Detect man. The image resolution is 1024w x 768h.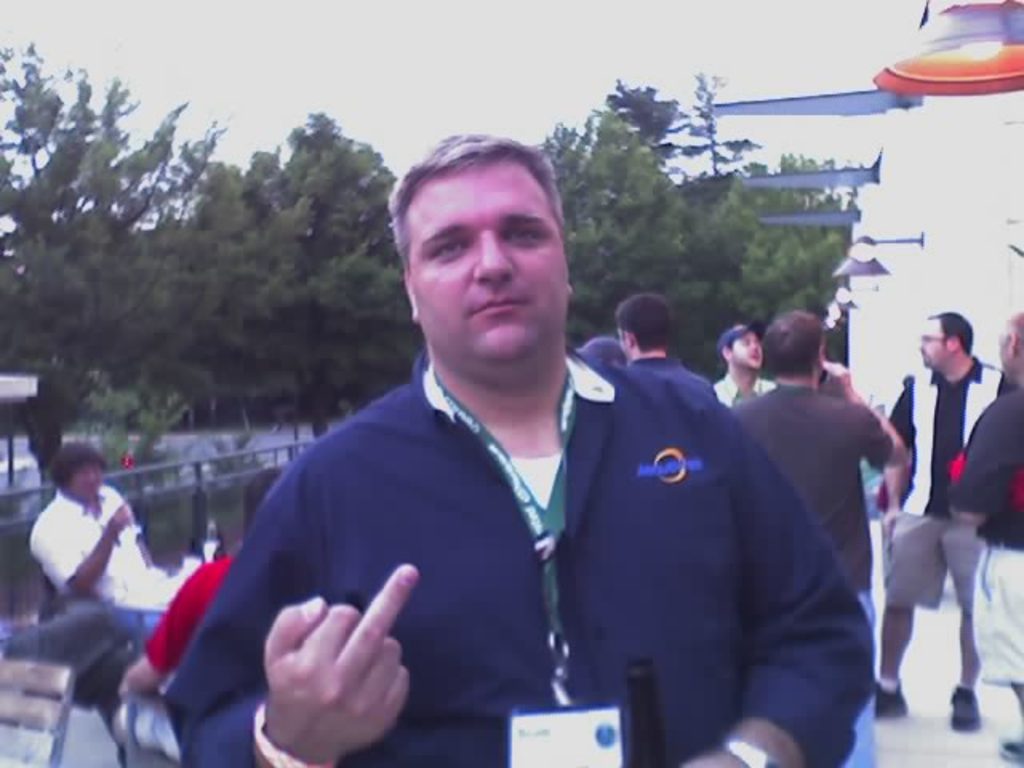
739 307 901 766.
